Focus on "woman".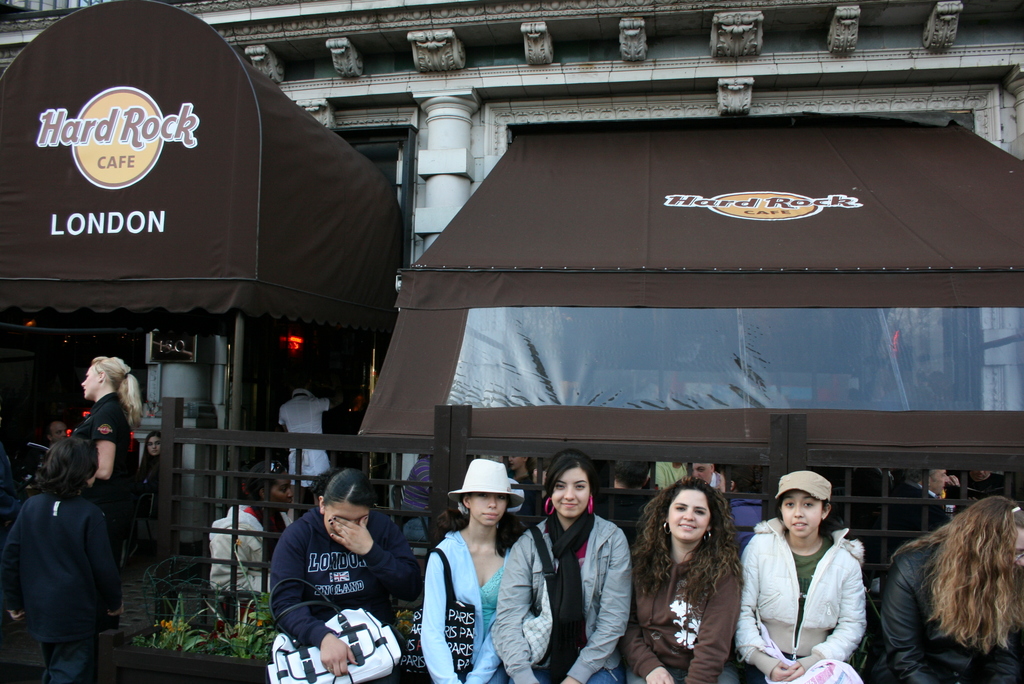
Focused at 633,480,754,681.
